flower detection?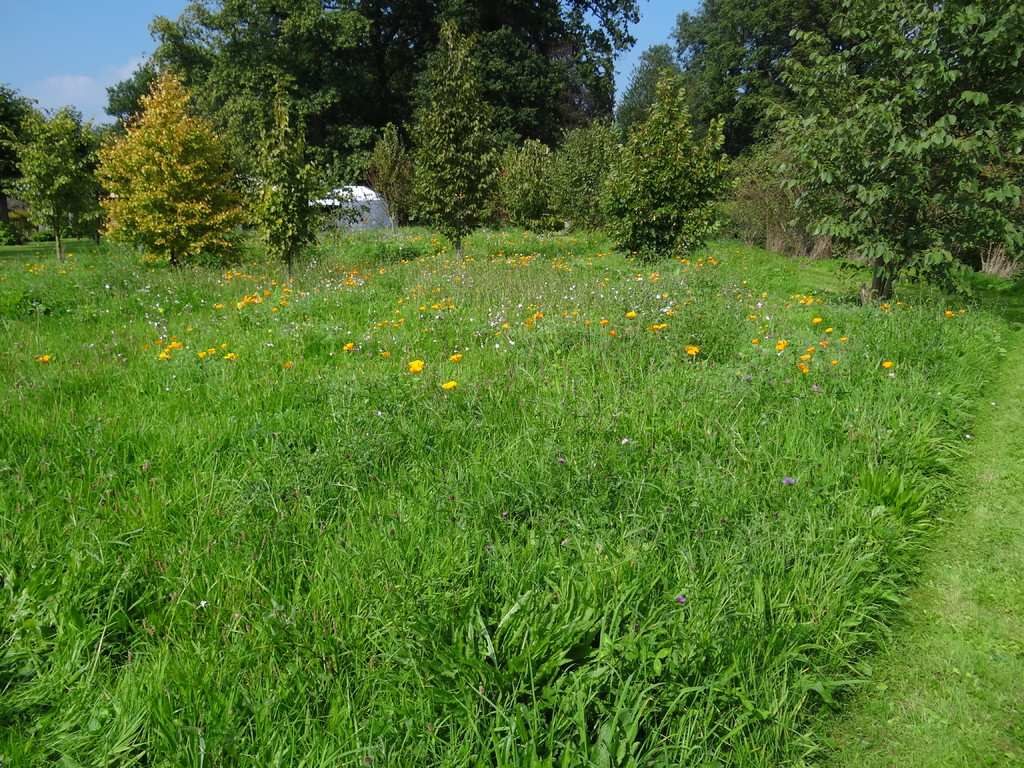
rect(221, 341, 228, 351)
